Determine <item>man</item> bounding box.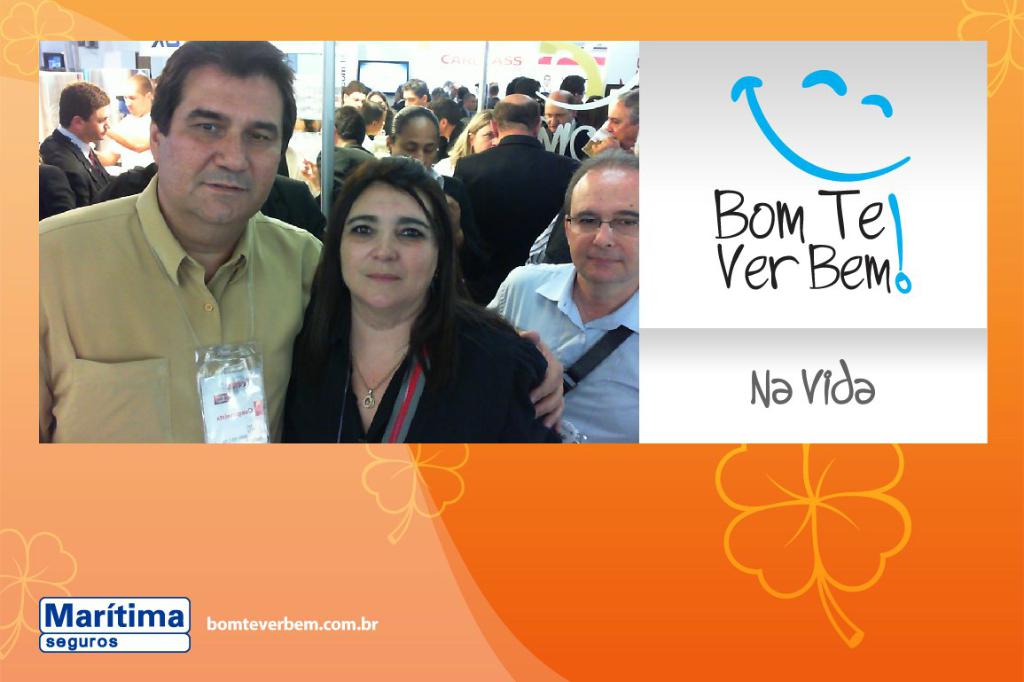
Determined: [left=31, top=80, right=129, bottom=225].
